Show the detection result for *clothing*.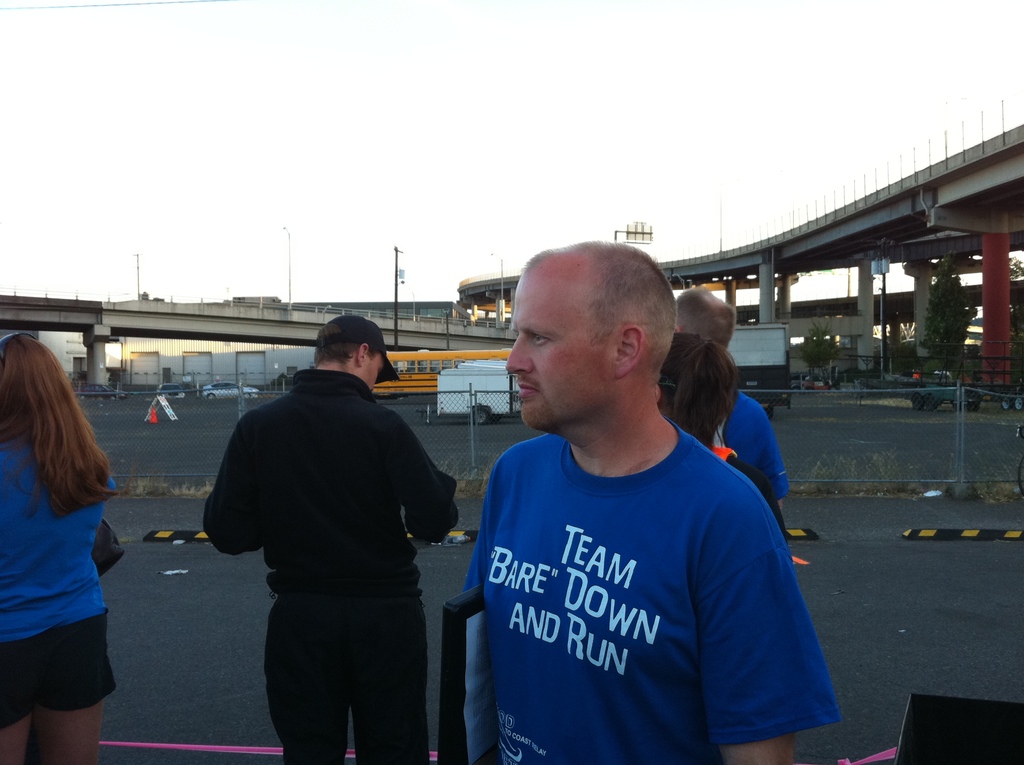
box=[714, 388, 791, 525].
